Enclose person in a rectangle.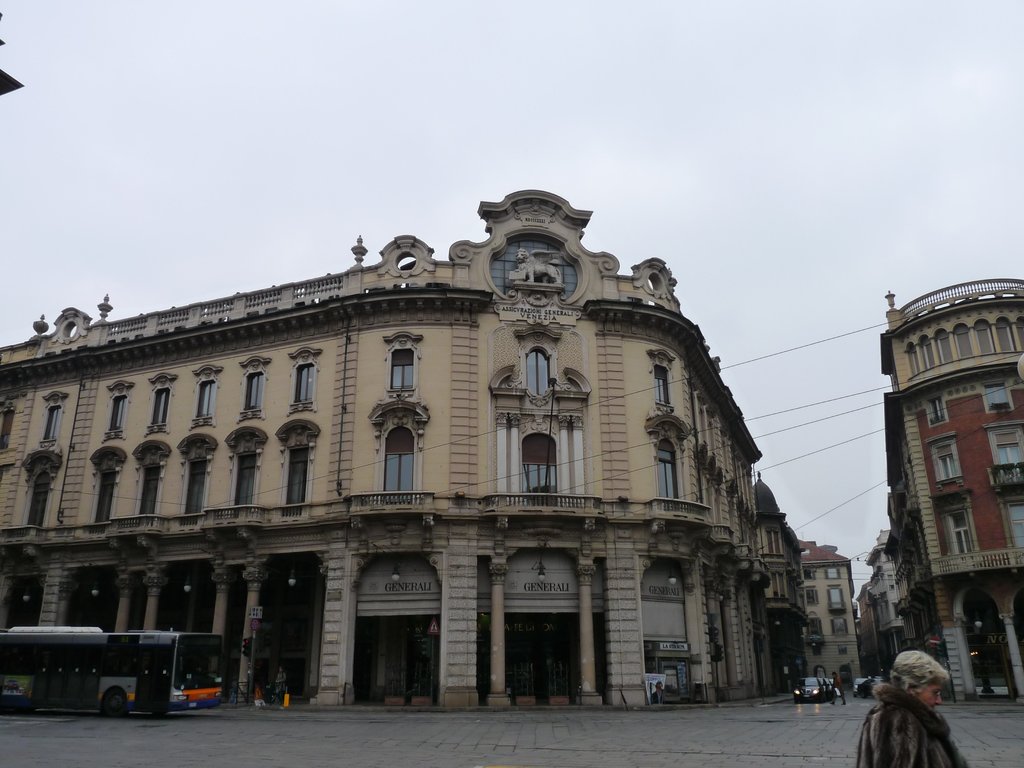
<region>831, 675, 843, 705</region>.
